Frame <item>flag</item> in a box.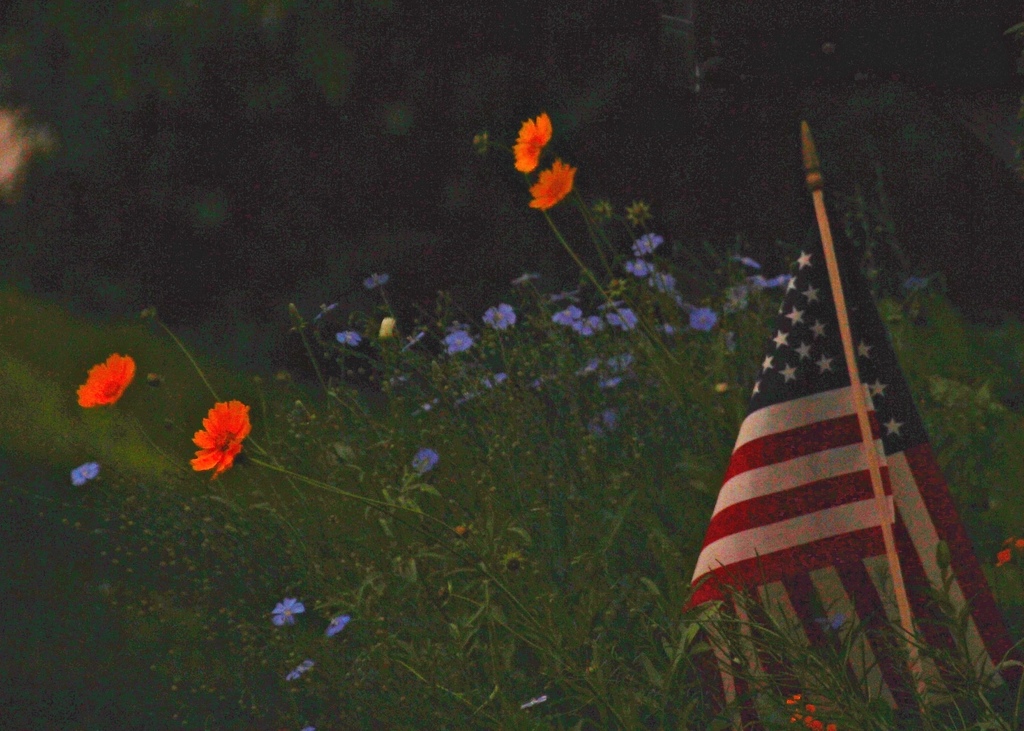
bbox(685, 193, 1023, 730).
